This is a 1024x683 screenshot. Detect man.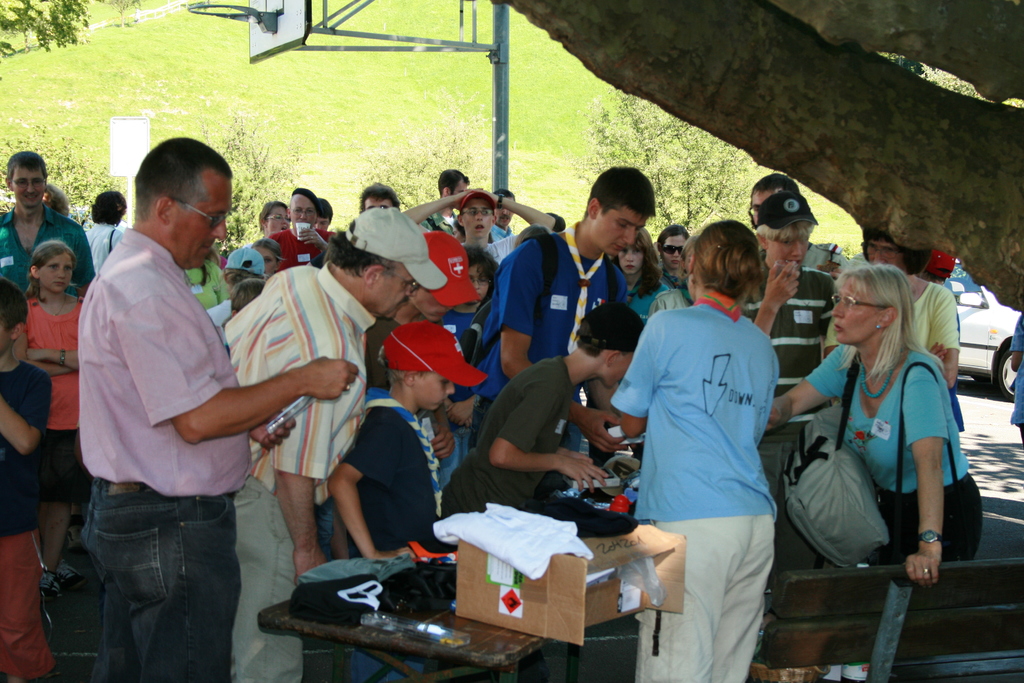
<bbox>485, 185, 522, 241</bbox>.
